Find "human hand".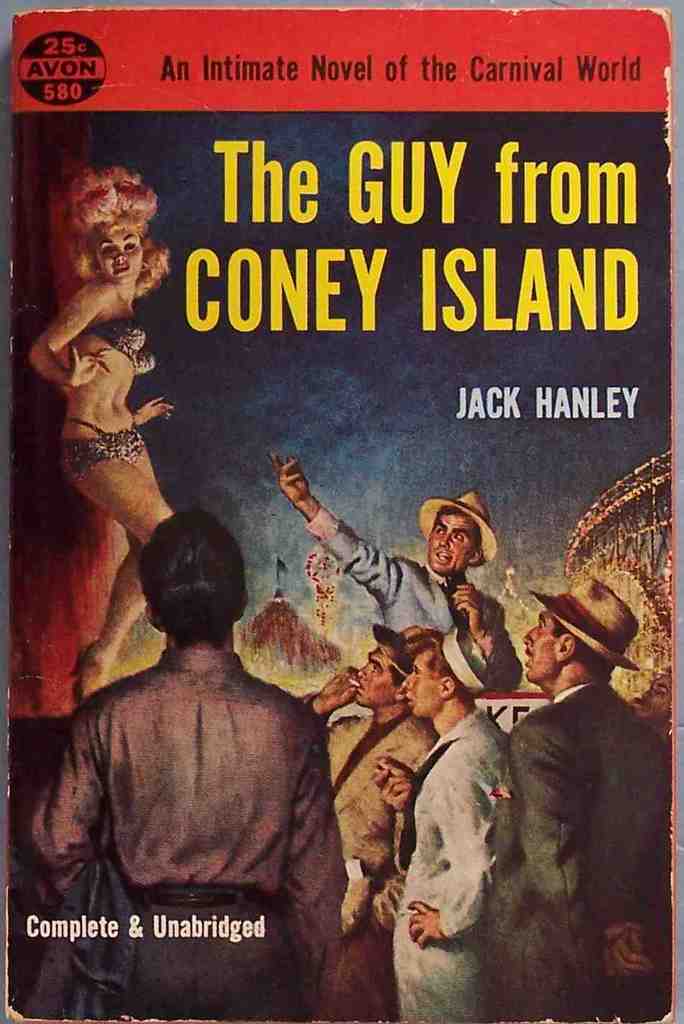
(x1=318, y1=667, x2=360, y2=713).
